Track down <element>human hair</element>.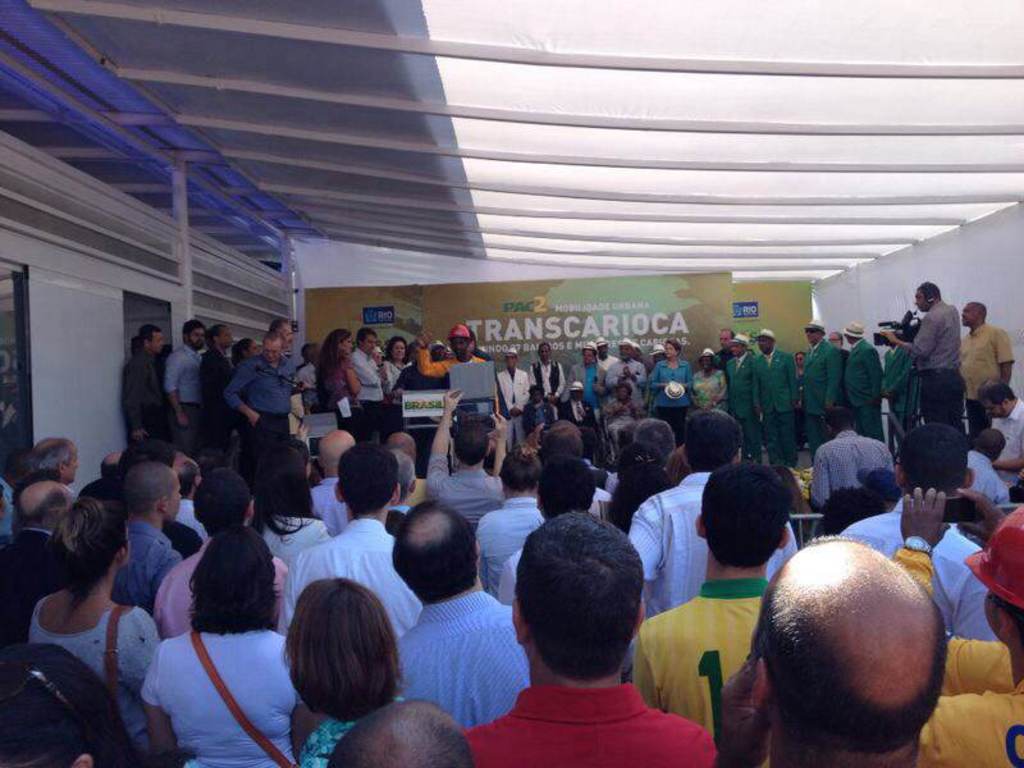
Tracked to l=950, t=311, r=977, b=347.
